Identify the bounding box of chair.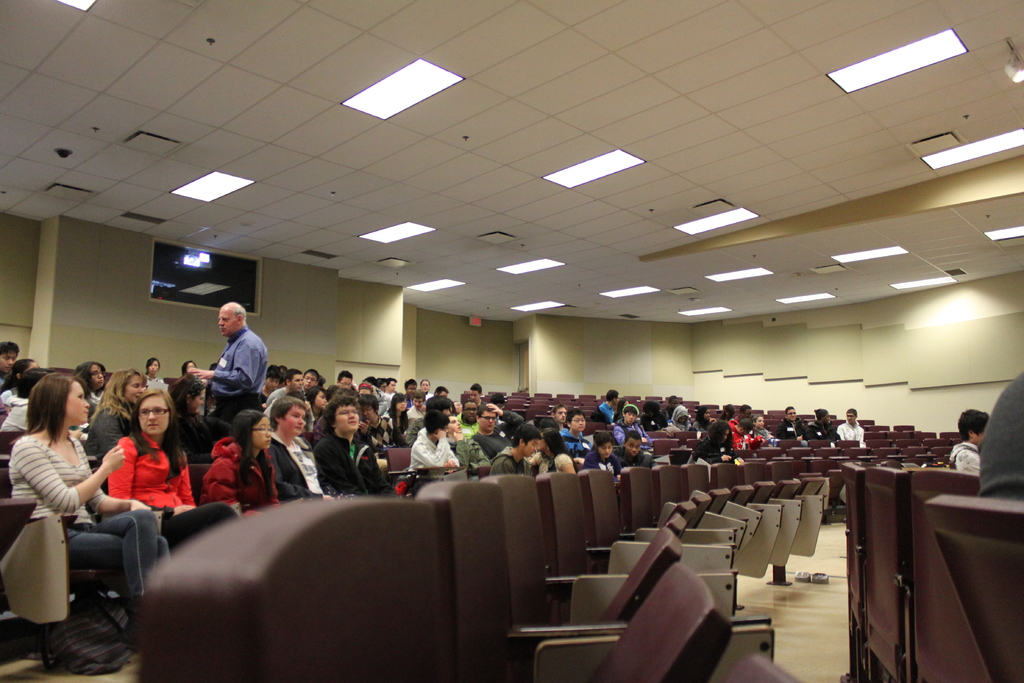
[x1=577, y1=467, x2=740, y2=580].
